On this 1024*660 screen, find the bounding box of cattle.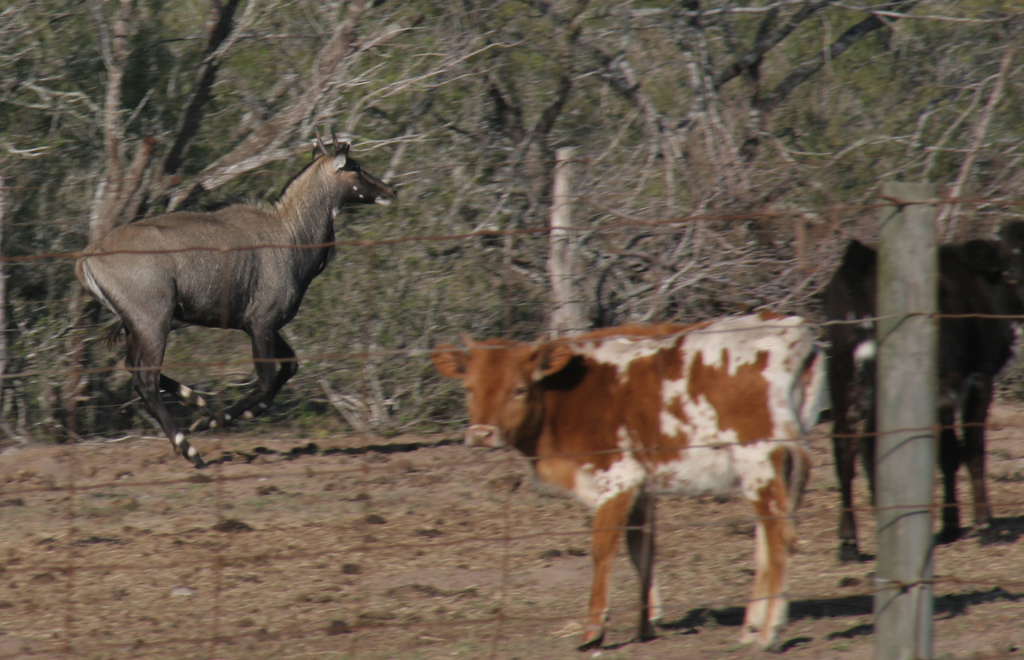
Bounding box: detection(815, 247, 1009, 566).
